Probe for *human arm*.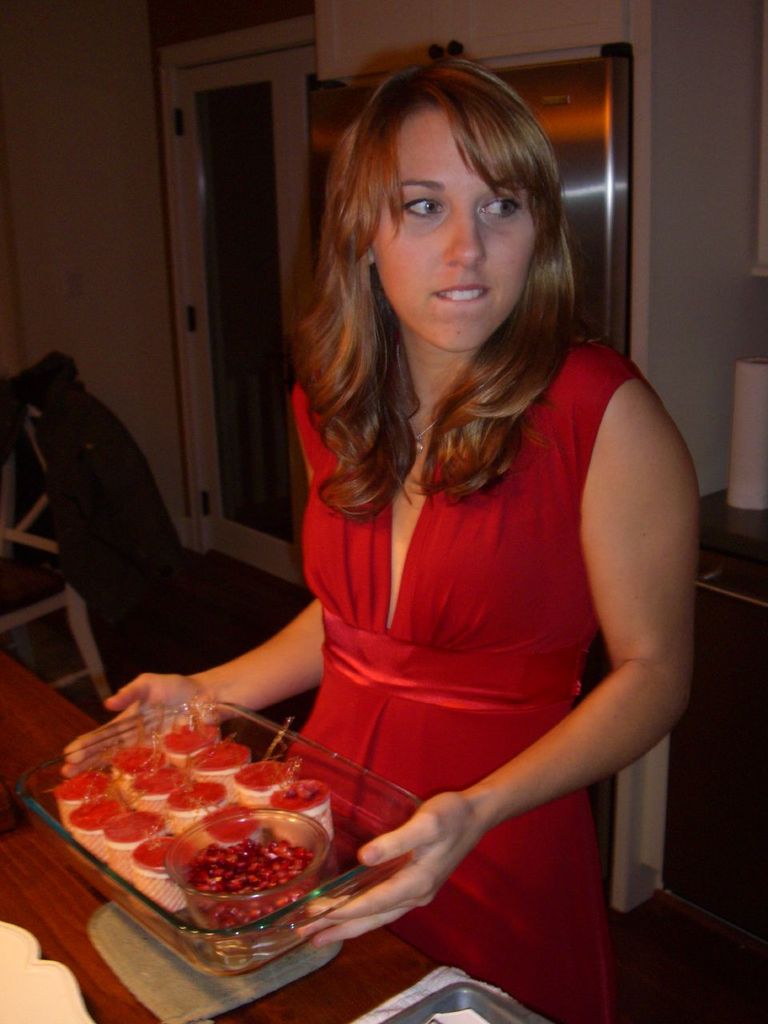
Probe result: 338 410 682 916.
